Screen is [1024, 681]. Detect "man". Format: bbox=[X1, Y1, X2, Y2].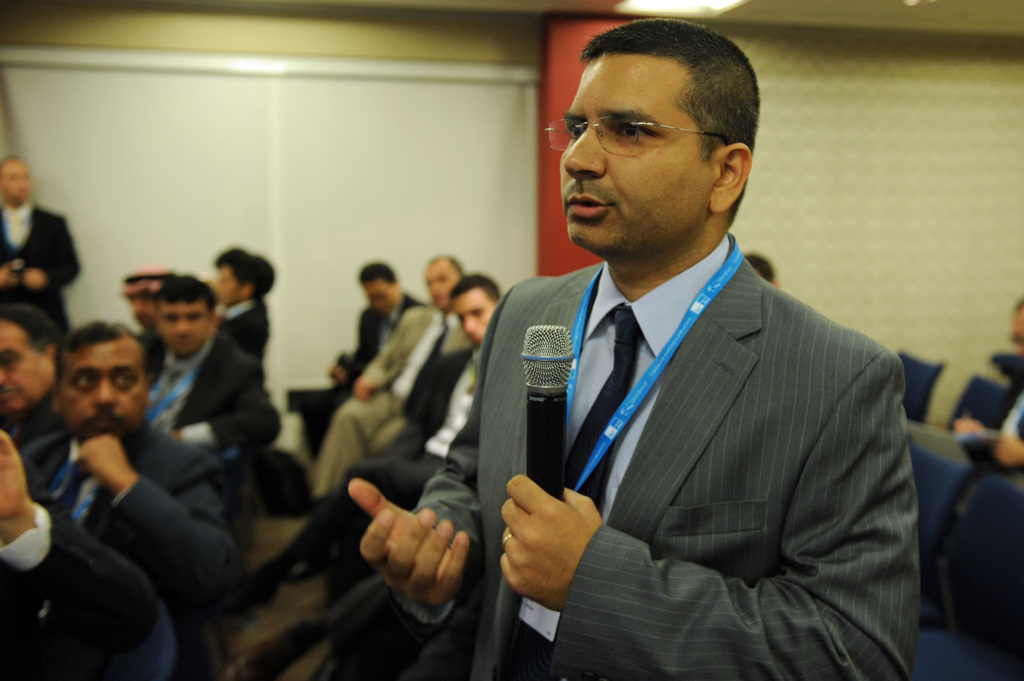
bbox=[120, 266, 182, 328].
